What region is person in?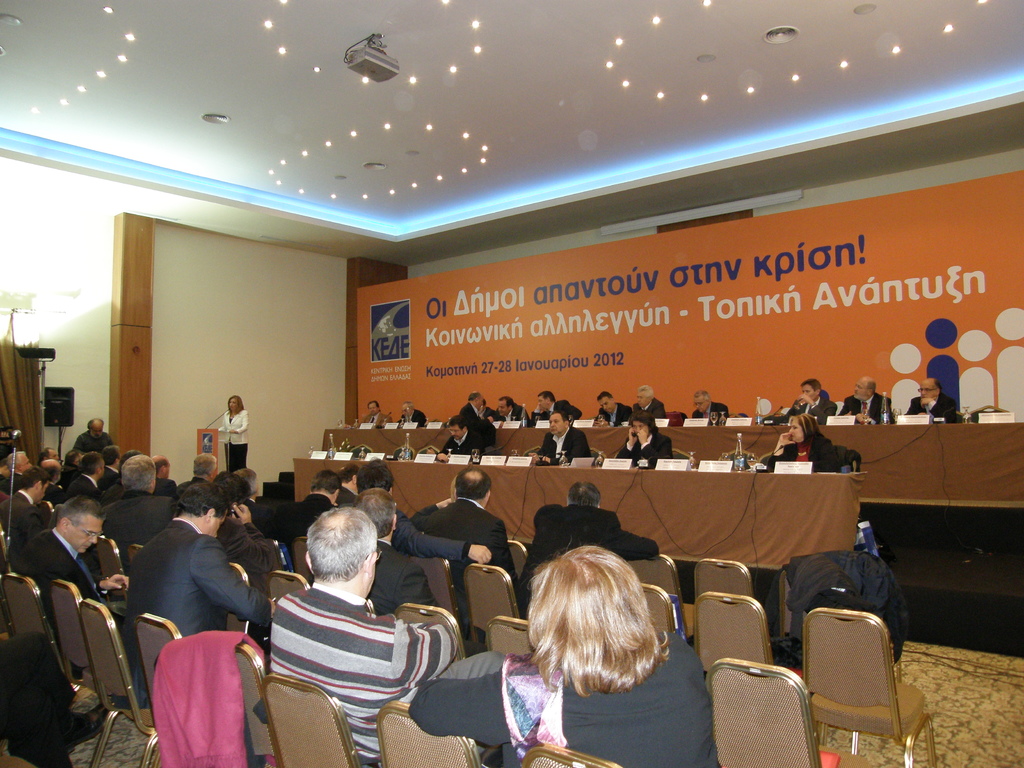
bbox=(837, 374, 900, 422).
